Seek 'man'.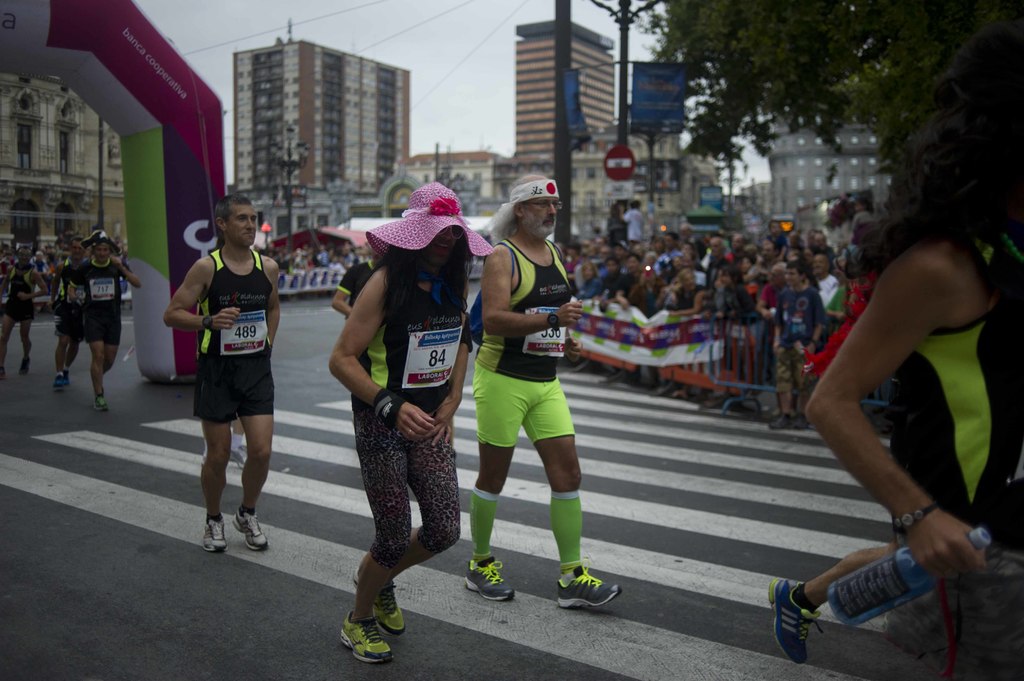
locate(67, 232, 143, 411).
